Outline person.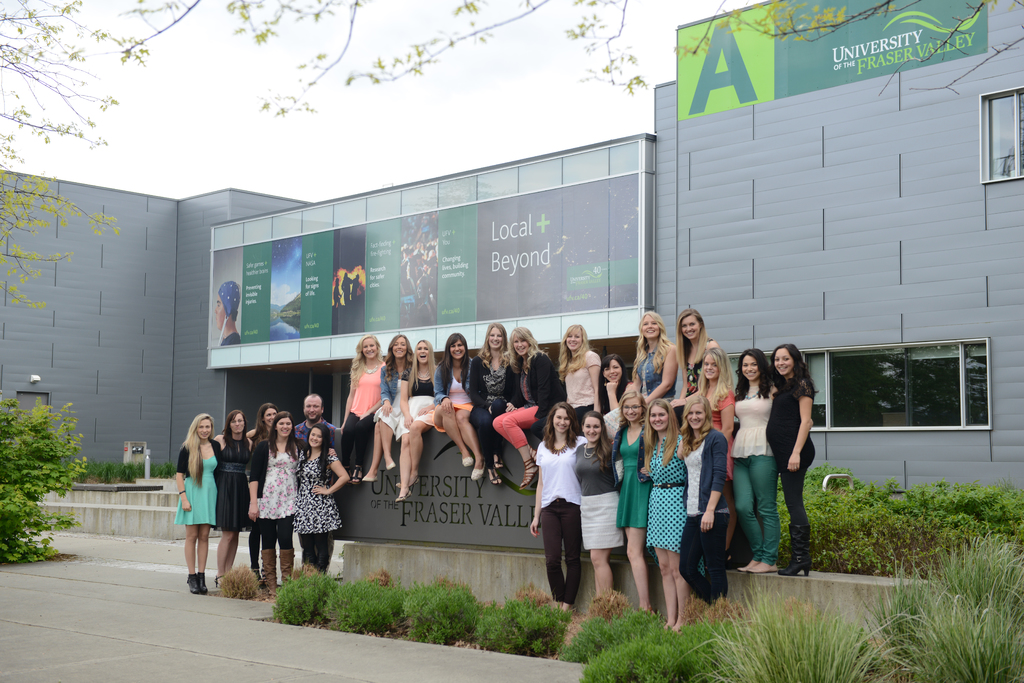
Outline: bbox(596, 355, 637, 417).
